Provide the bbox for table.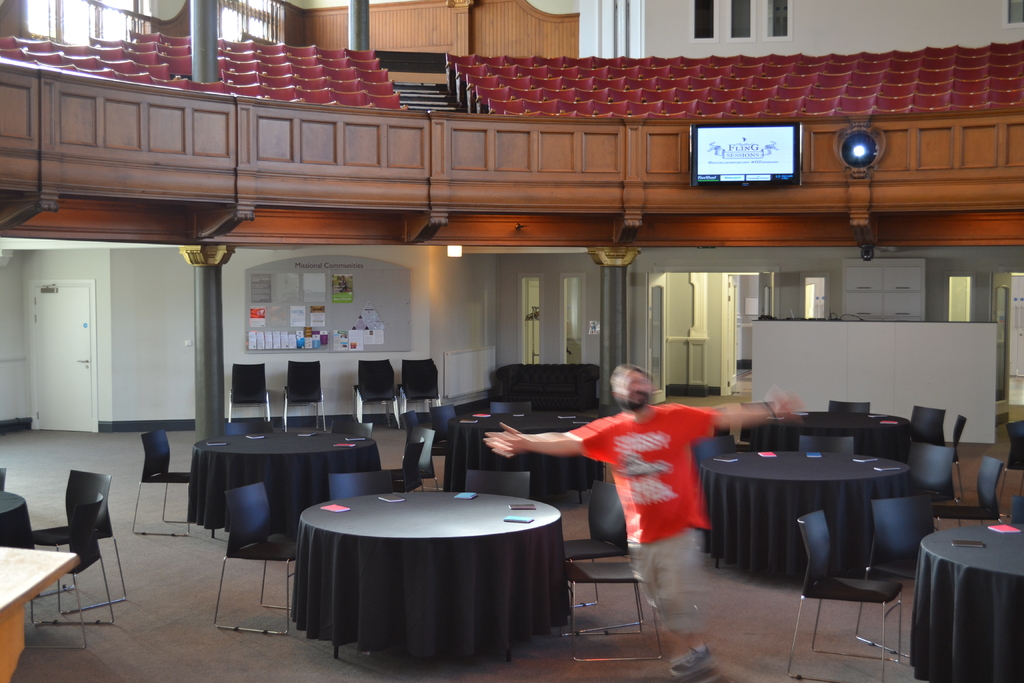
x1=274, y1=490, x2=584, y2=670.
